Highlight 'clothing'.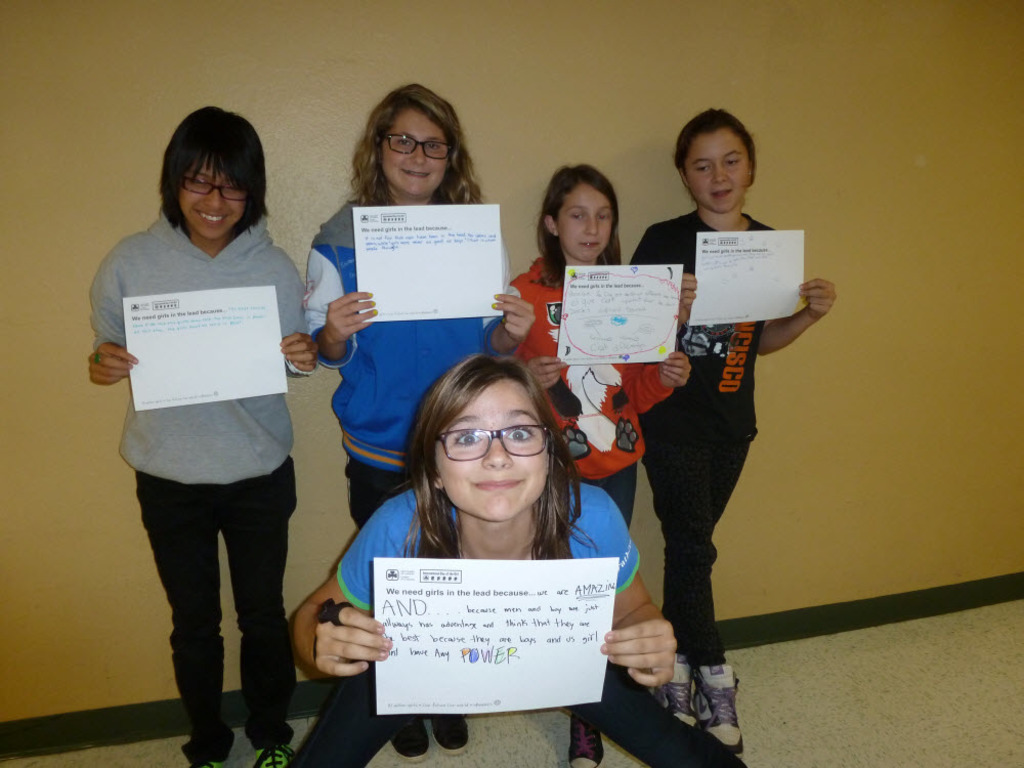
Highlighted region: <region>294, 202, 498, 529</region>.
